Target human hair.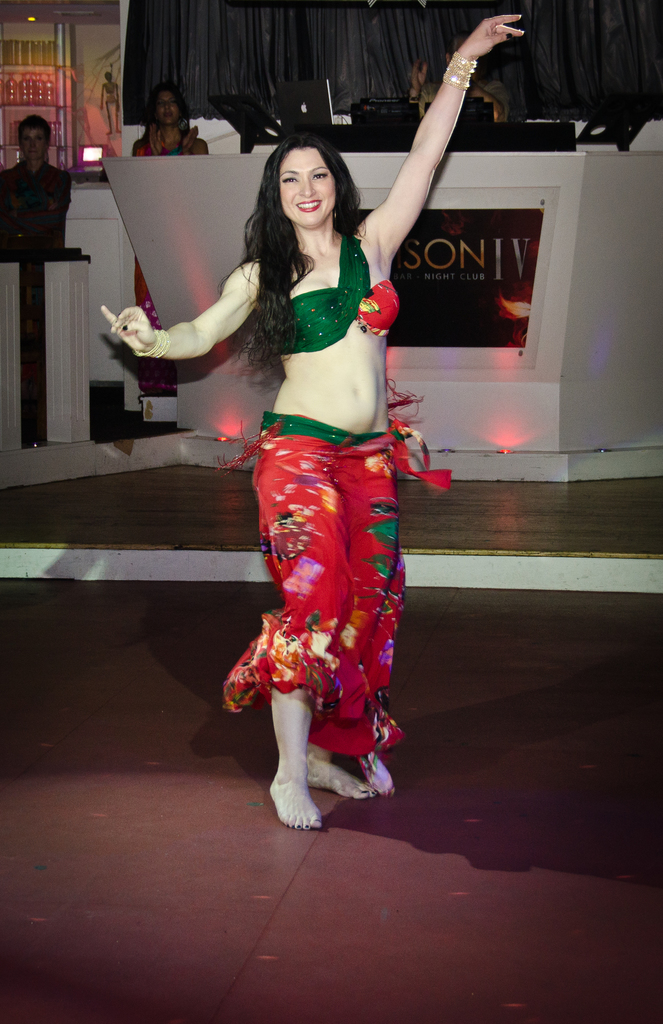
Target region: bbox=(148, 88, 185, 141).
